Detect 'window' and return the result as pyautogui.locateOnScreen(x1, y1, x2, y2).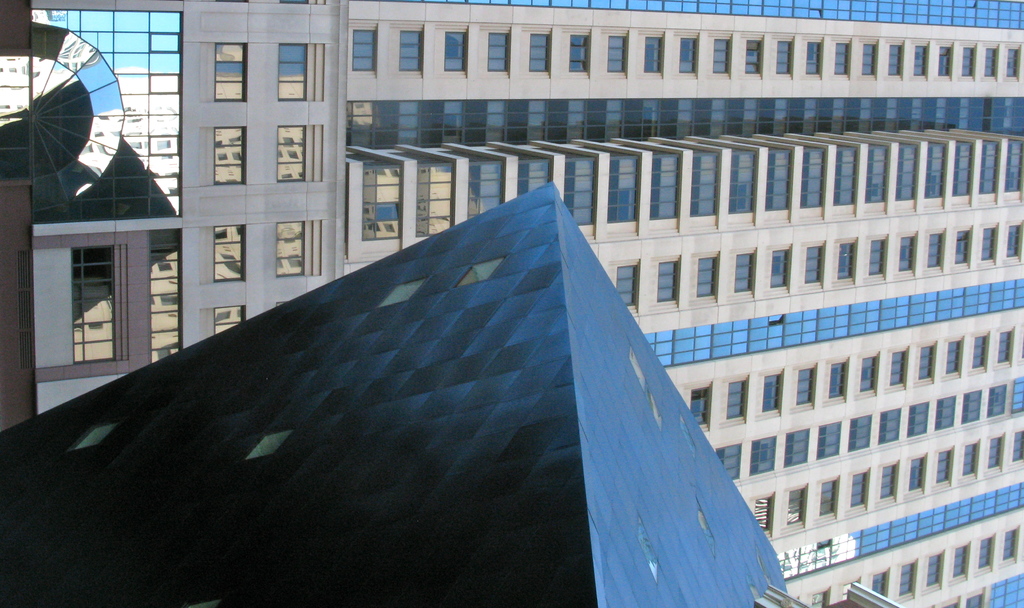
pyautogui.locateOnScreen(746, 38, 763, 77).
